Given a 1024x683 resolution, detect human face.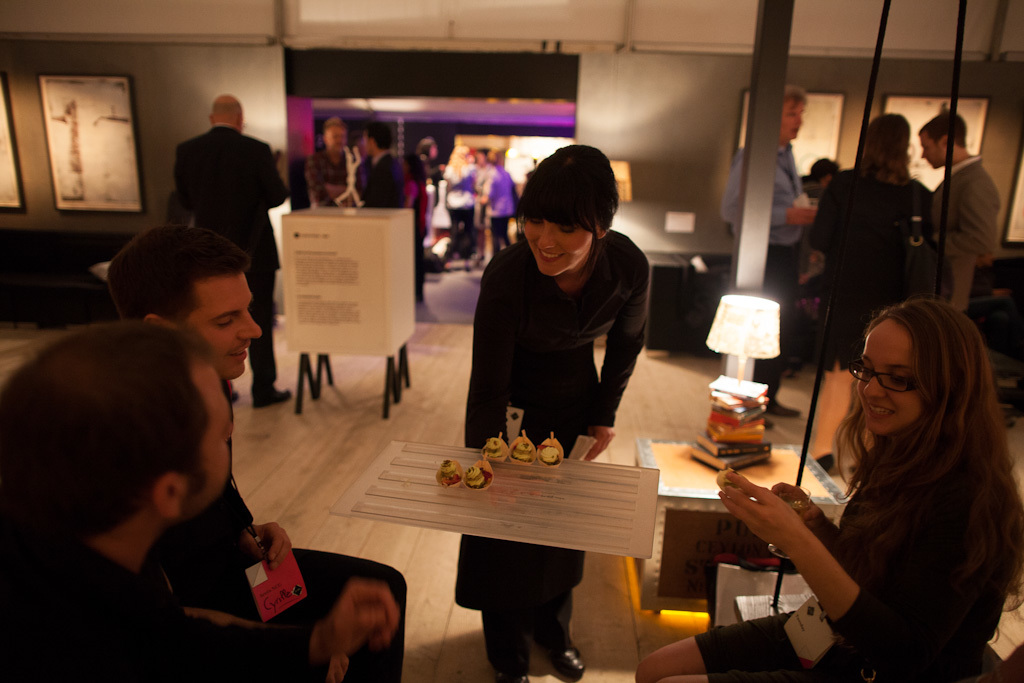
x1=855, y1=319, x2=923, y2=434.
